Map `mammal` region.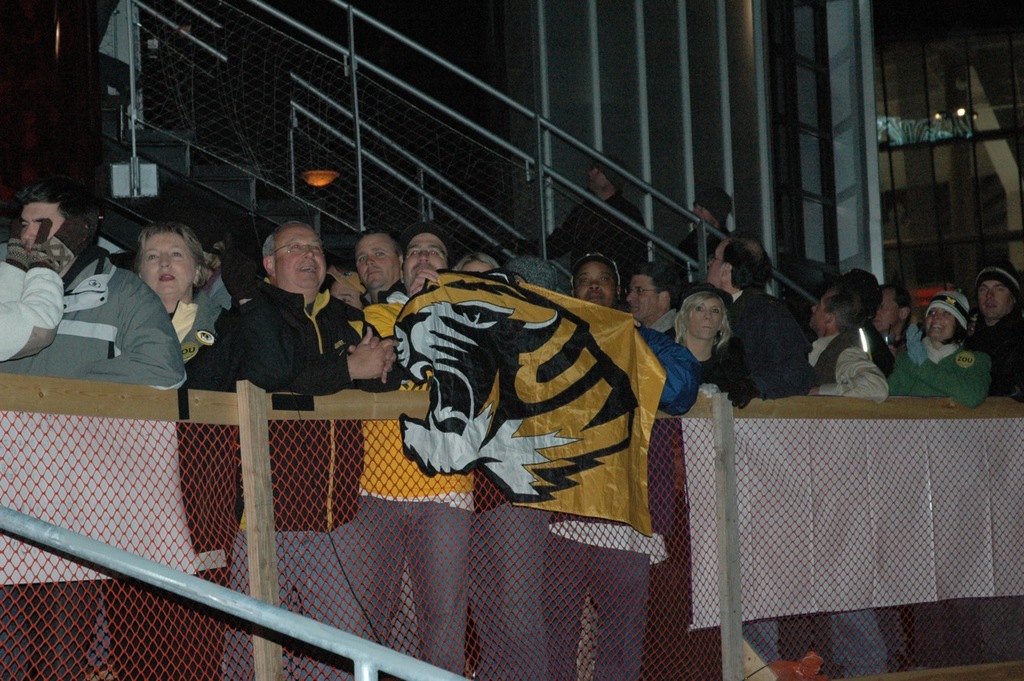
Mapped to 810,277,886,676.
